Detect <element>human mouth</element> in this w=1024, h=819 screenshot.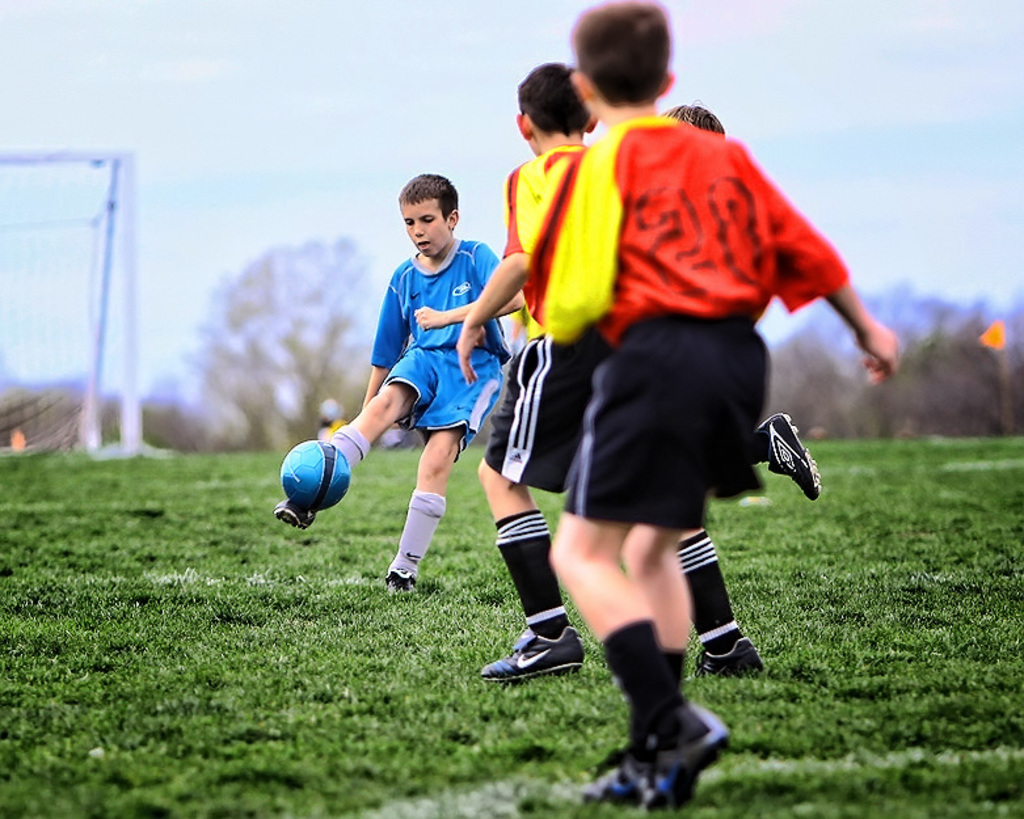
Detection: box(413, 236, 431, 250).
